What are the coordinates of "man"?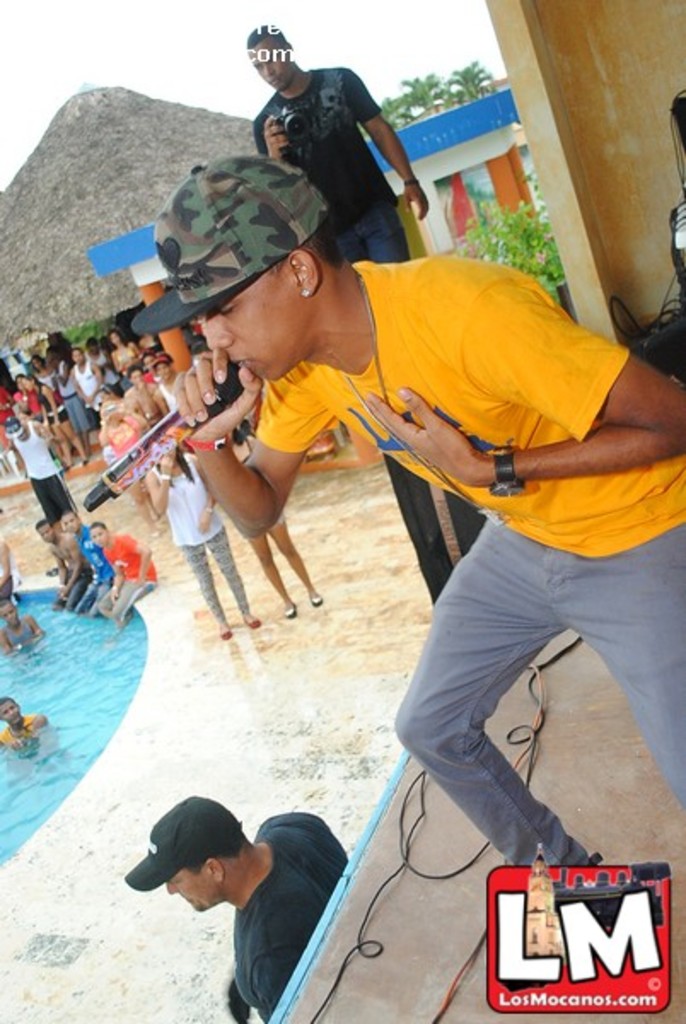
{"x1": 114, "y1": 370, "x2": 162, "y2": 416}.
